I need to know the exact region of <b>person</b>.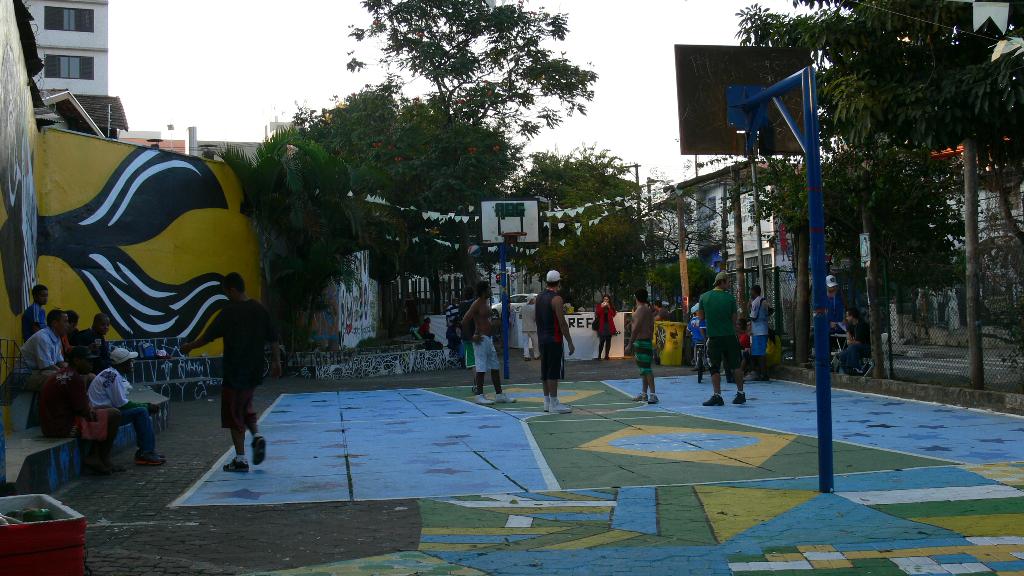
Region: 701,264,749,399.
